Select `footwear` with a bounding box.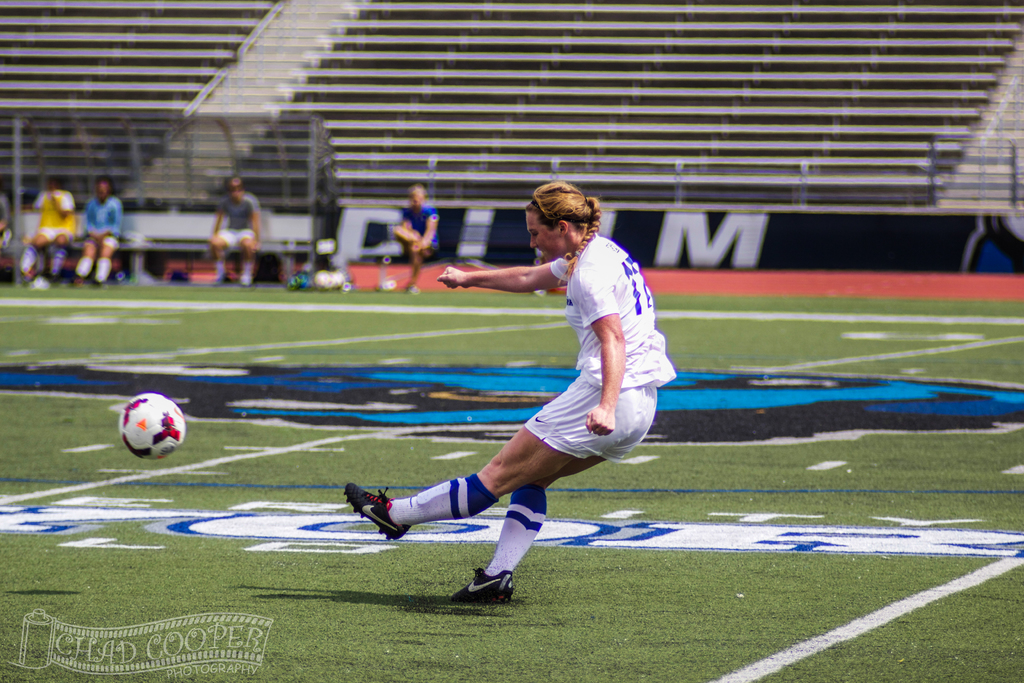
bbox=[449, 563, 527, 609].
